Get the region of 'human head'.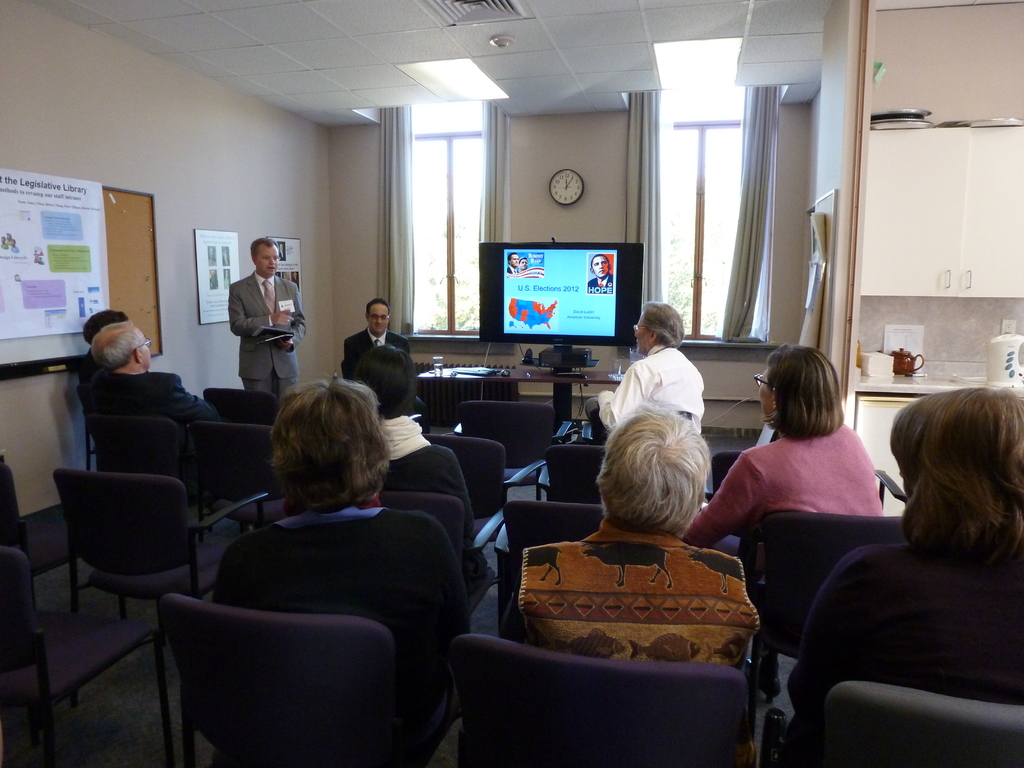
518:257:527:268.
